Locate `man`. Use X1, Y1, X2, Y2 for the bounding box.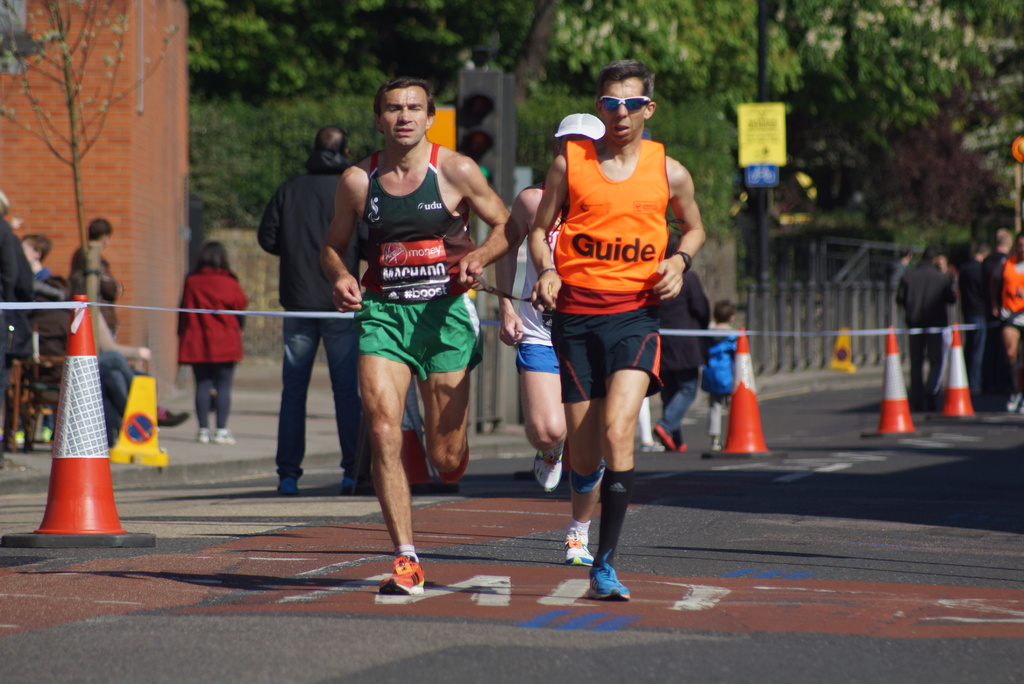
972, 226, 1018, 406.
